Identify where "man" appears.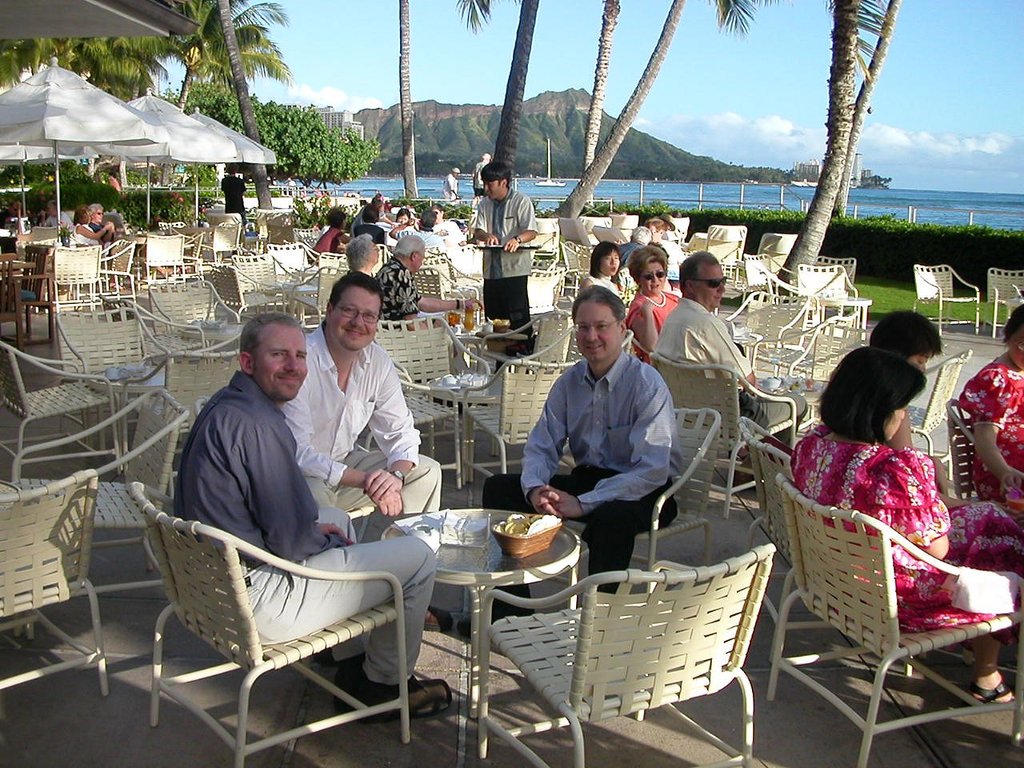
Appears at 617 222 657 270.
